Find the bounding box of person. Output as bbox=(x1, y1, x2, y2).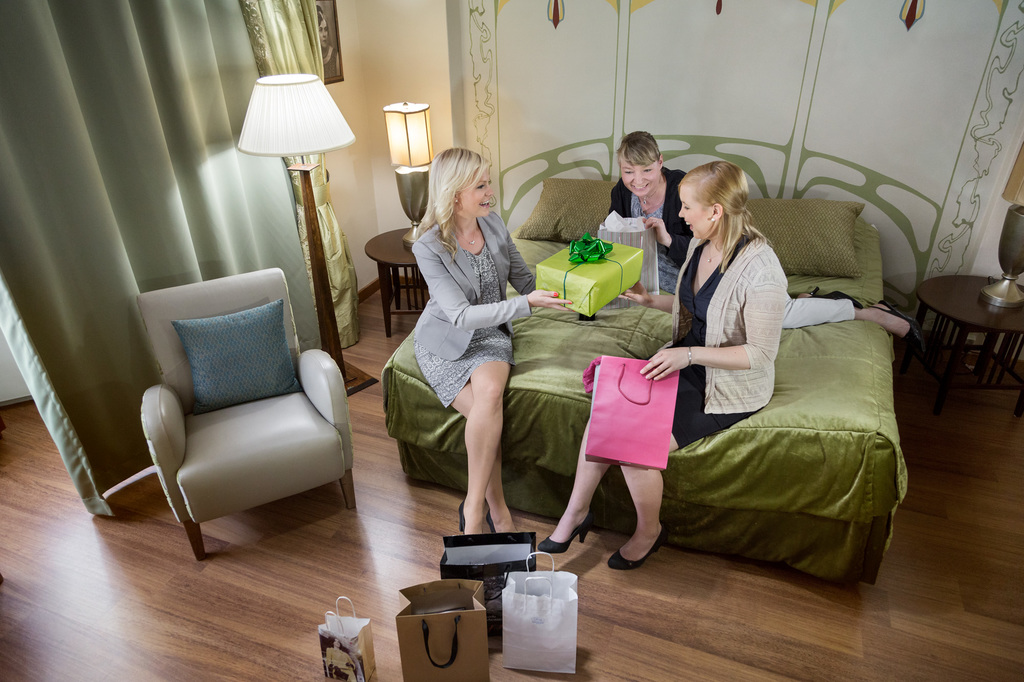
bbox=(535, 159, 785, 563).
